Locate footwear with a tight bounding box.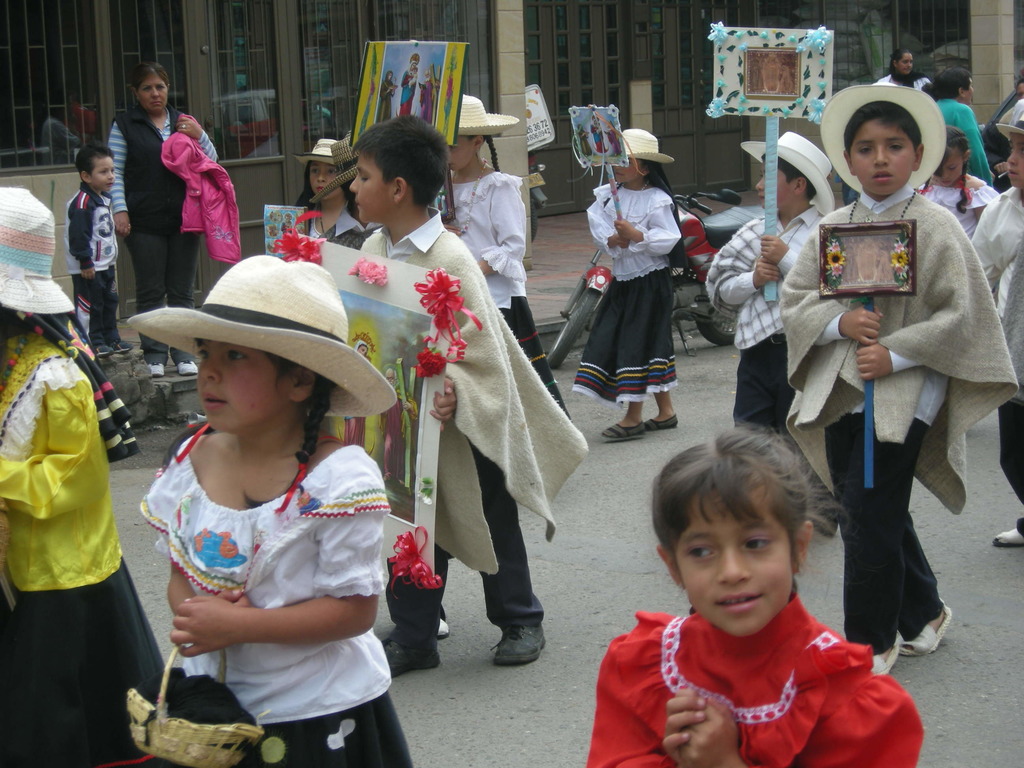
bbox(94, 344, 114, 358).
